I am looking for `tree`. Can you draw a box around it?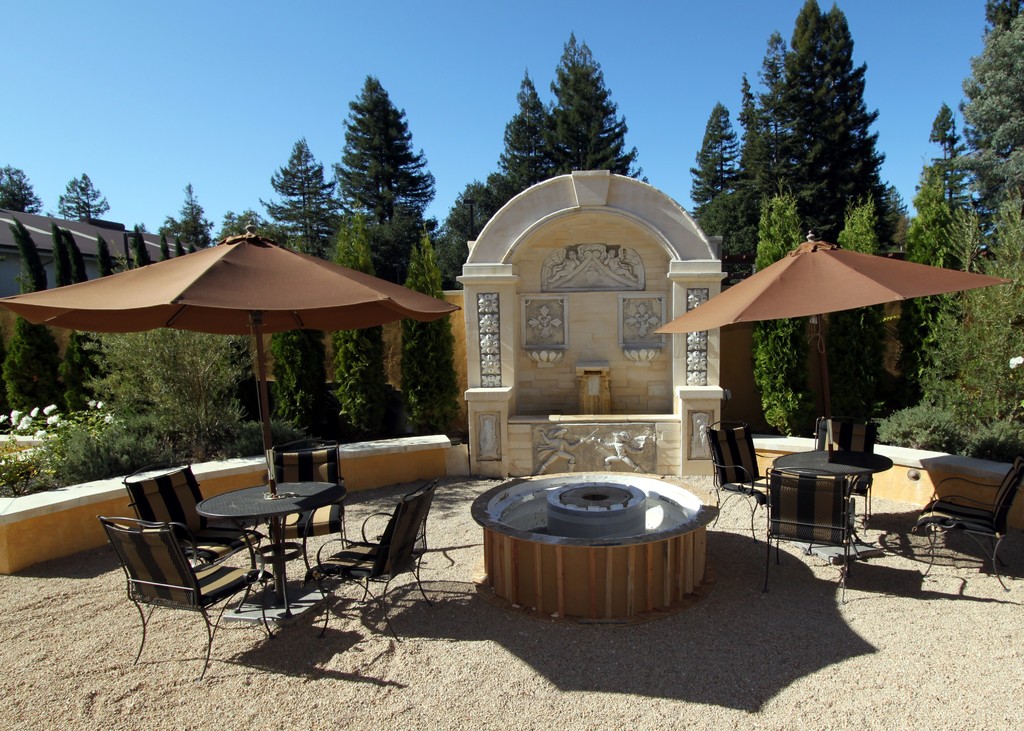
Sure, the bounding box is (152,174,221,246).
